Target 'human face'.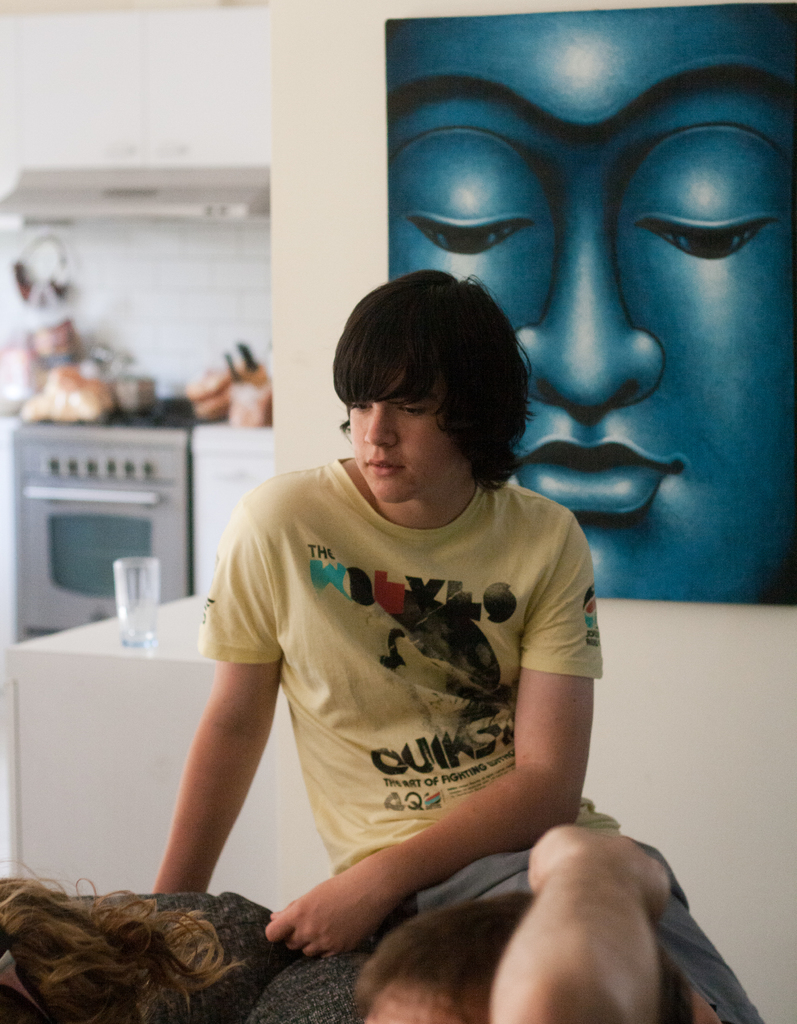
Target region: box(389, 3, 793, 600).
